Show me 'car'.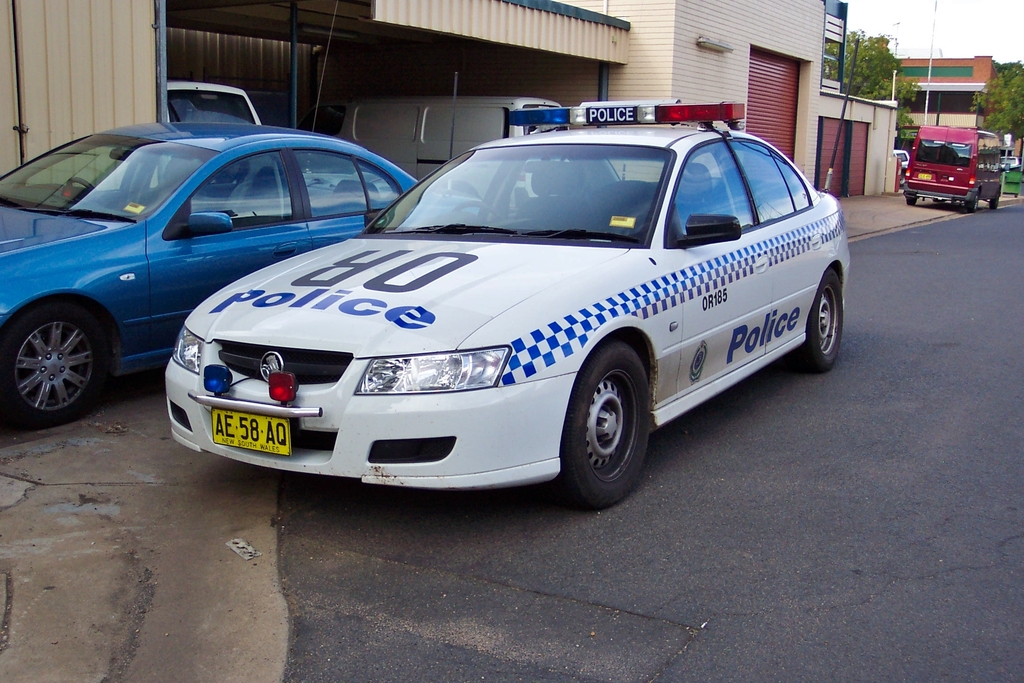
'car' is here: [left=893, top=151, right=911, bottom=178].
